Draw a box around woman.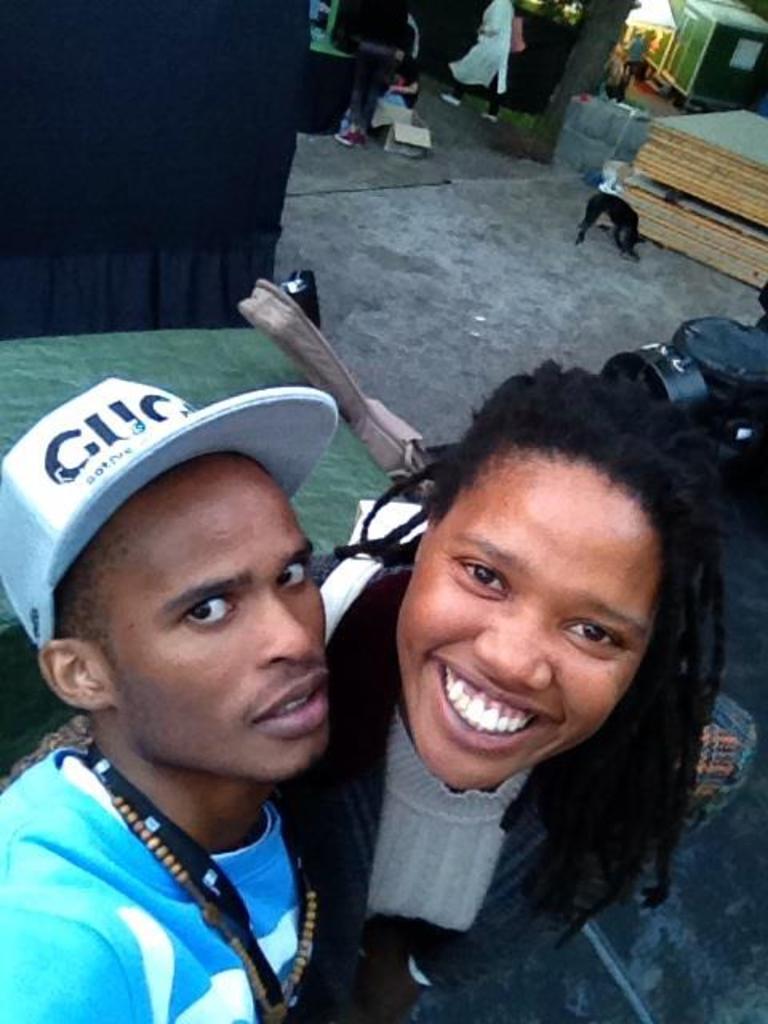
box(286, 325, 754, 982).
